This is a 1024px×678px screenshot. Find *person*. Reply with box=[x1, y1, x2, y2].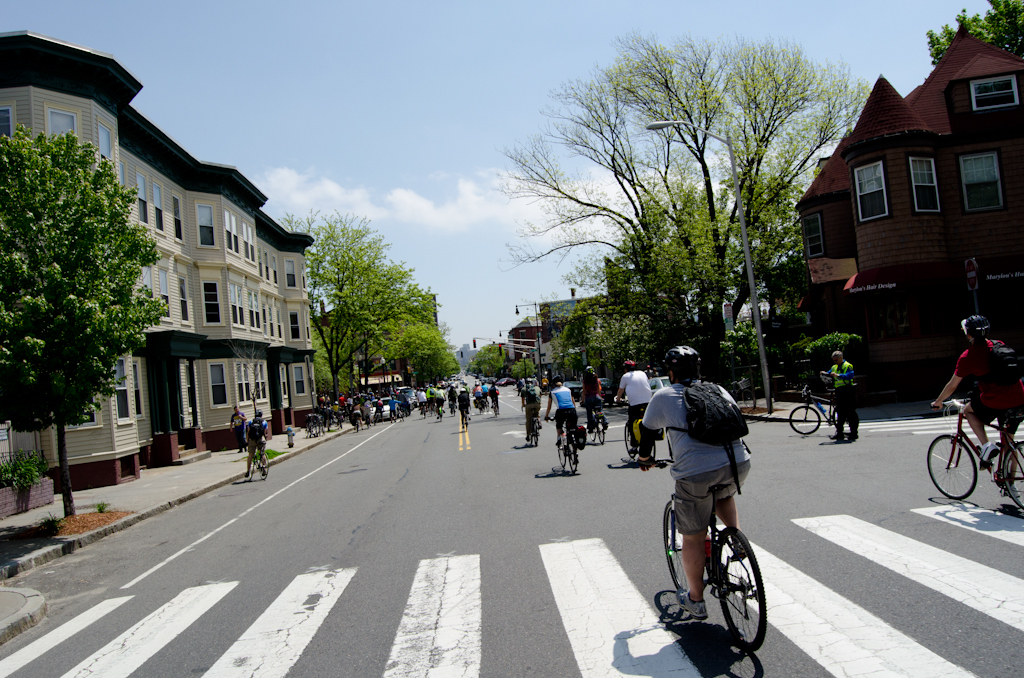
box=[582, 362, 603, 433].
